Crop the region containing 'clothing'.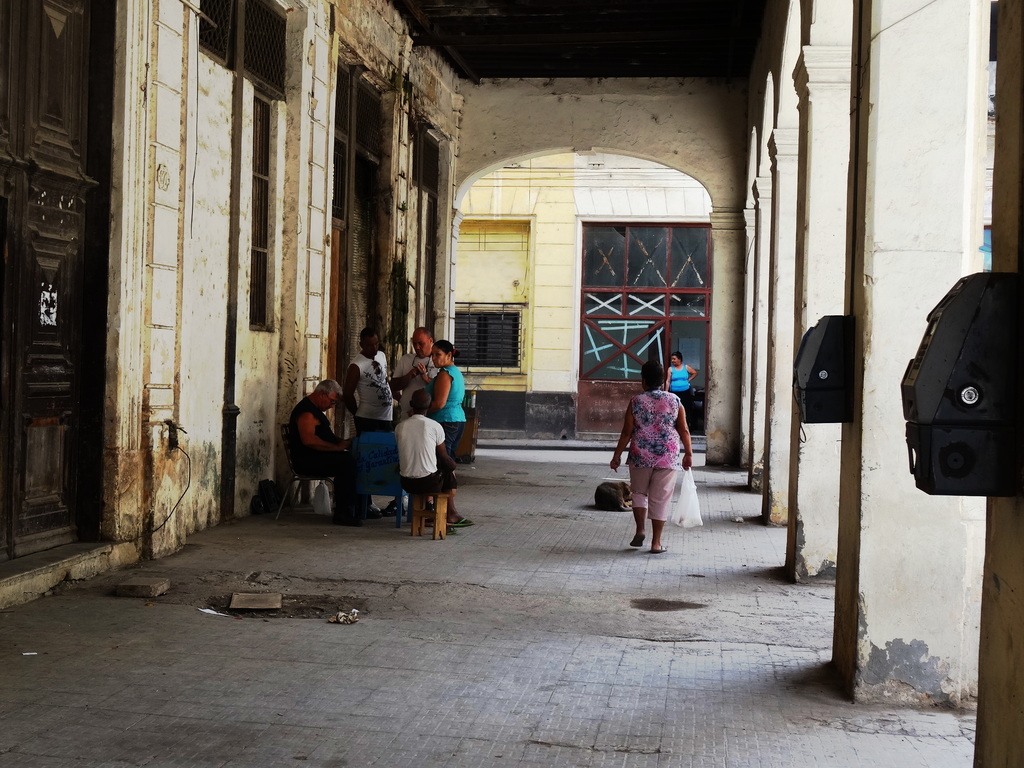
Crop region: [x1=291, y1=351, x2=467, y2=495].
